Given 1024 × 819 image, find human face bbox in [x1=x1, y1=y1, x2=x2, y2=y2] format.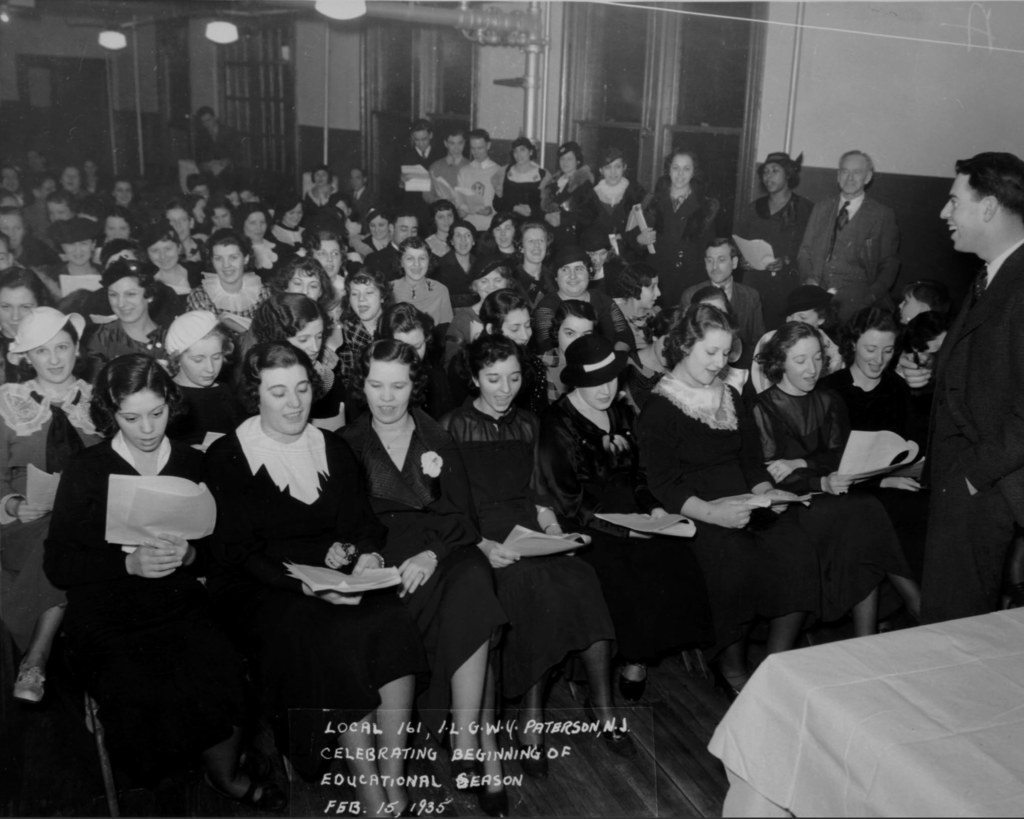
[x1=589, y1=247, x2=608, y2=268].
